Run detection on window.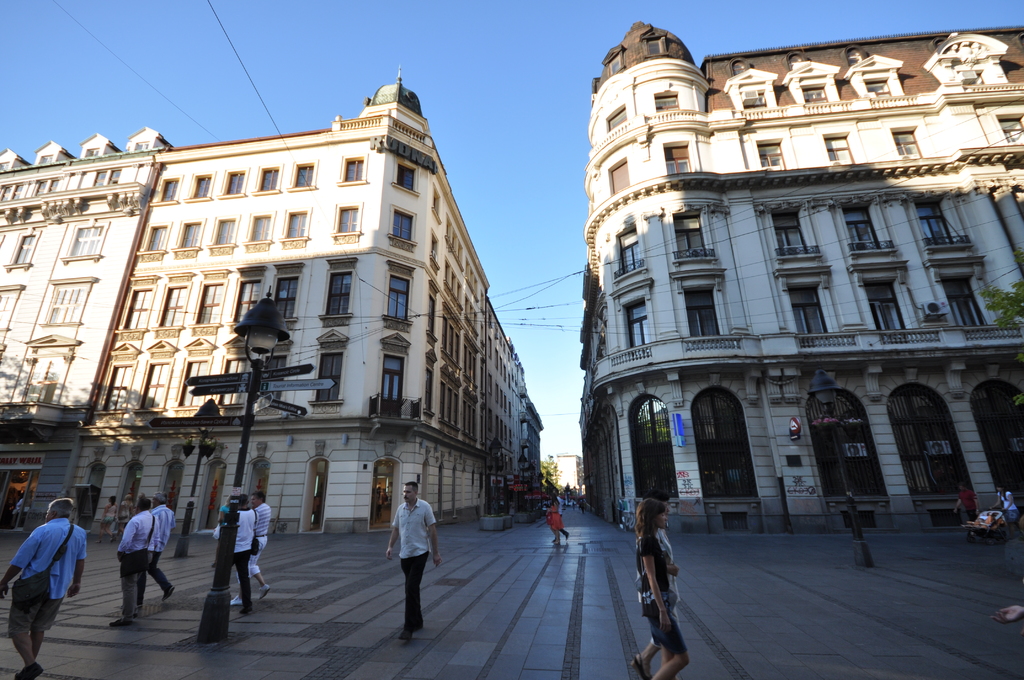
Result: pyautogui.locateOnScreen(863, 77, 893, 100).
